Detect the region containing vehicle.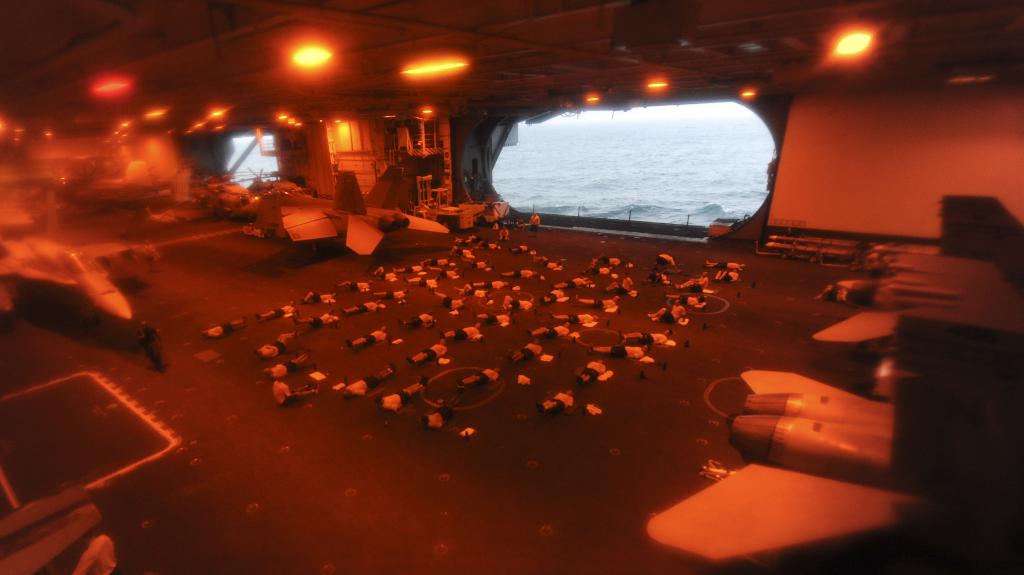
[left=798, top=264, right=1023, bottom=349].
